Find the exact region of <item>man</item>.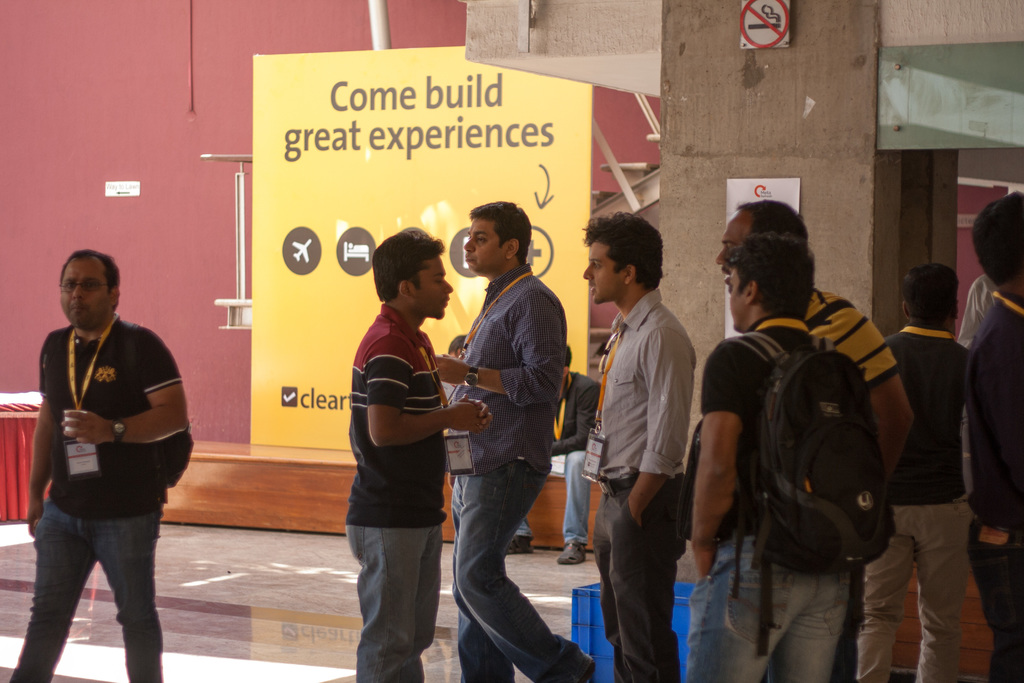
Exact region: [left=586, top=213, right=698, bottom=680].
